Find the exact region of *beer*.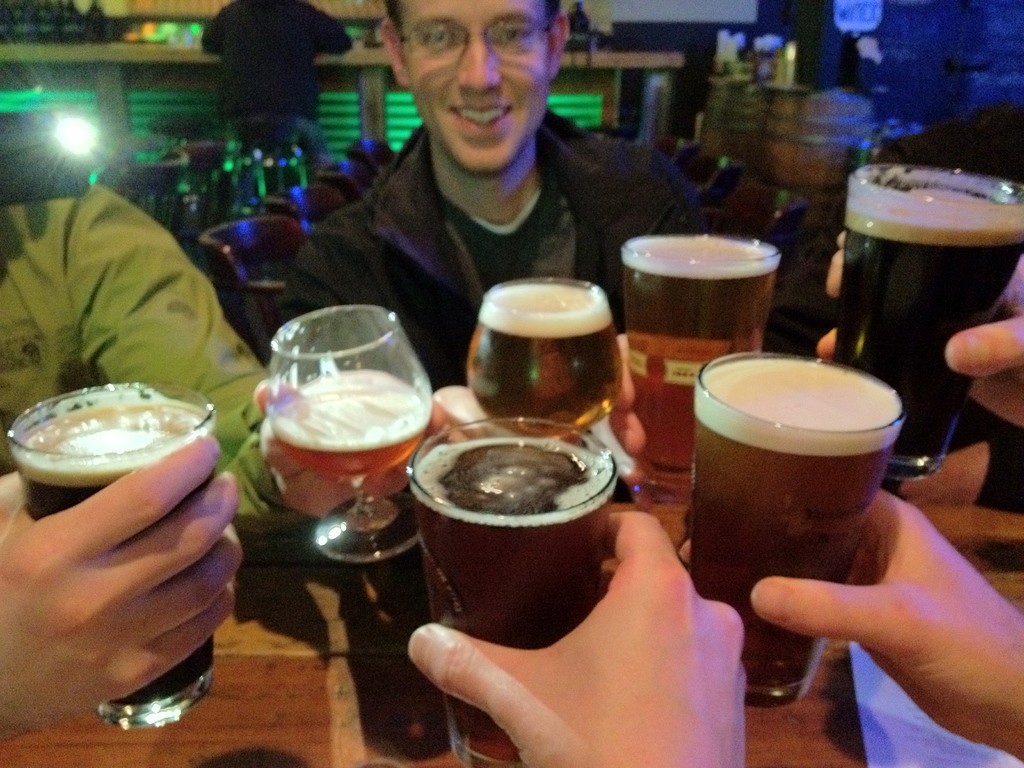
Exact region: {"left": 252, "top": 363, "right": 435, "bottom": 506}.
